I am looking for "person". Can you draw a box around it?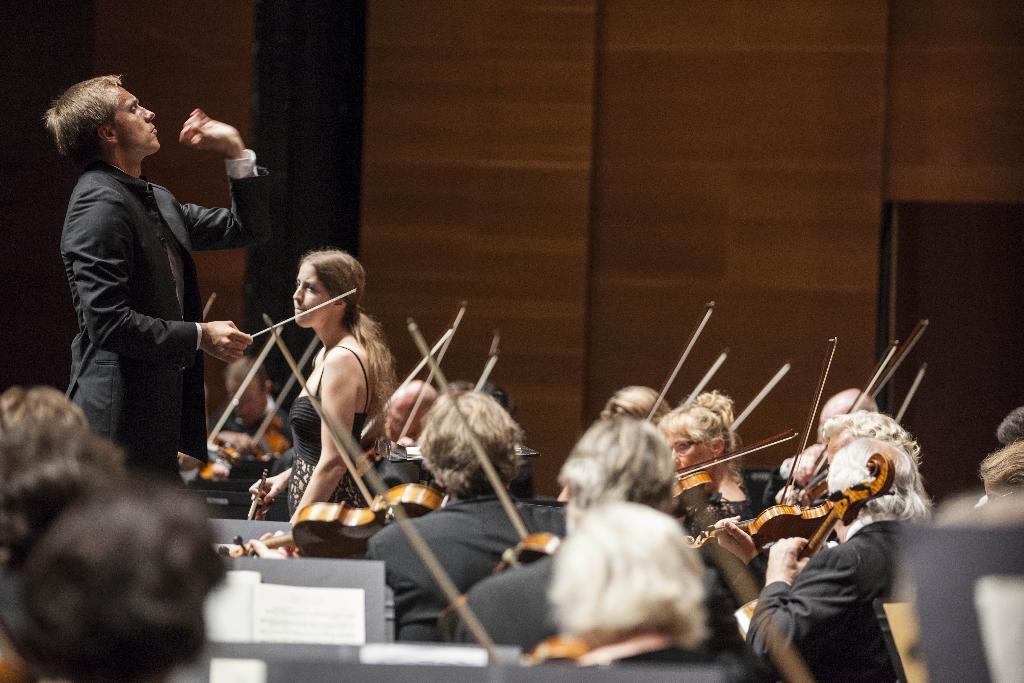
Sure, the bounding box is bbox=(252, 254, 397, 541).
